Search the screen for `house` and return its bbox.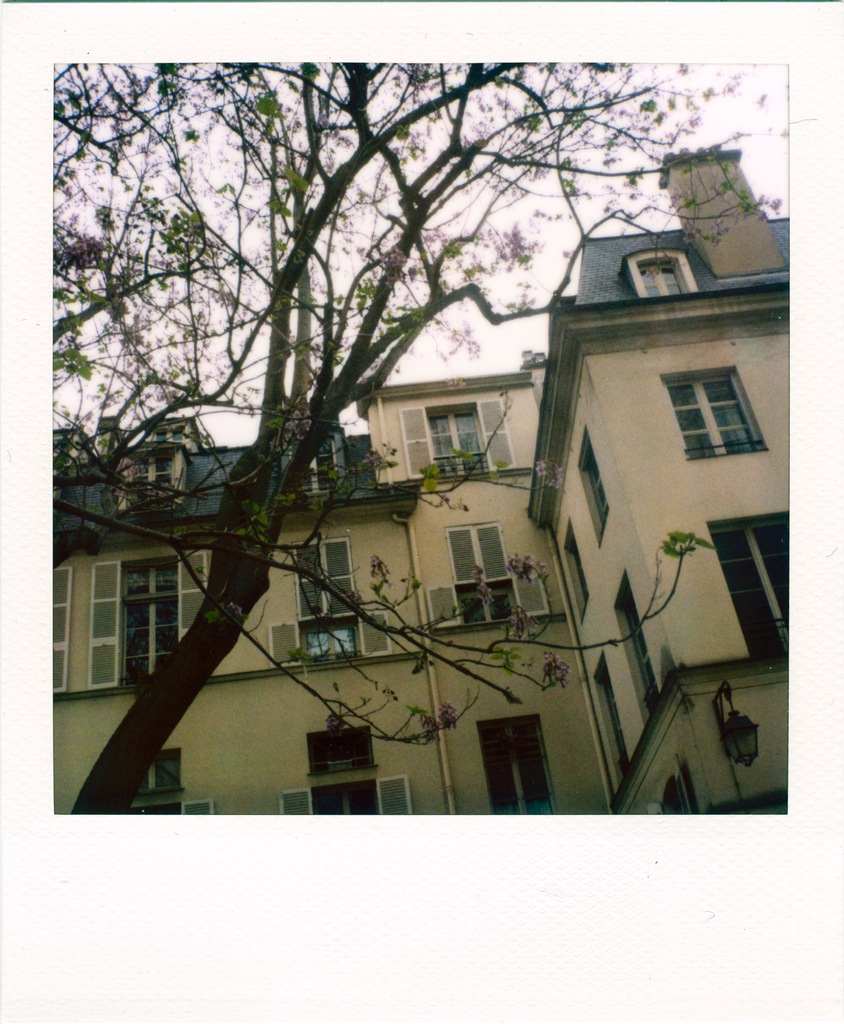
Found: bbox=[47, 147, 787, 820].
